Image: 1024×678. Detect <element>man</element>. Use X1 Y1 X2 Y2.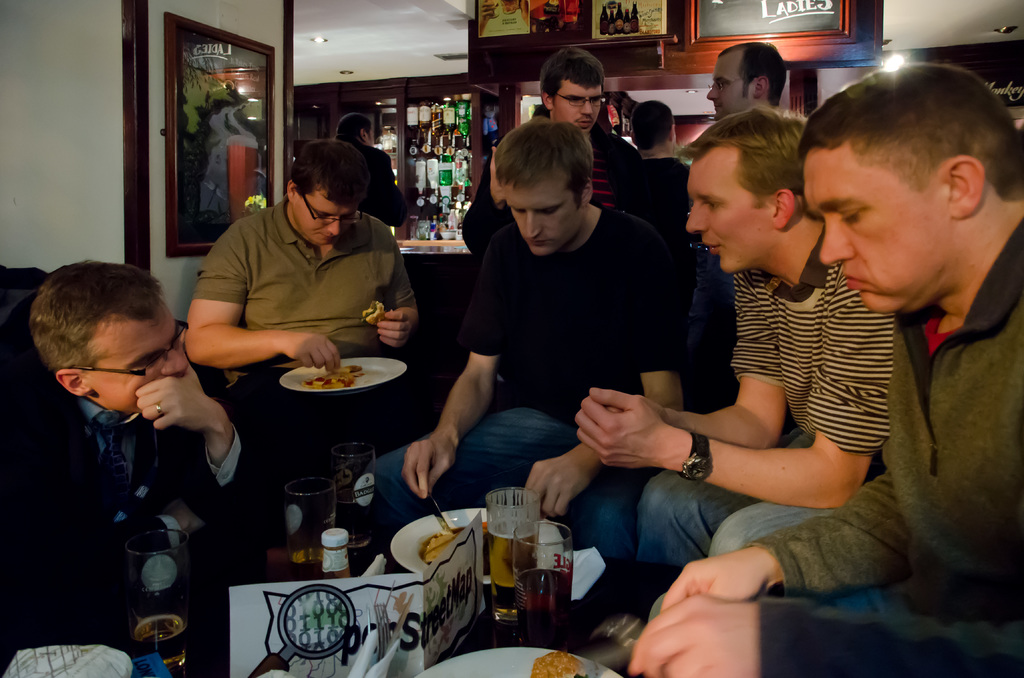
455 42 644 264.
